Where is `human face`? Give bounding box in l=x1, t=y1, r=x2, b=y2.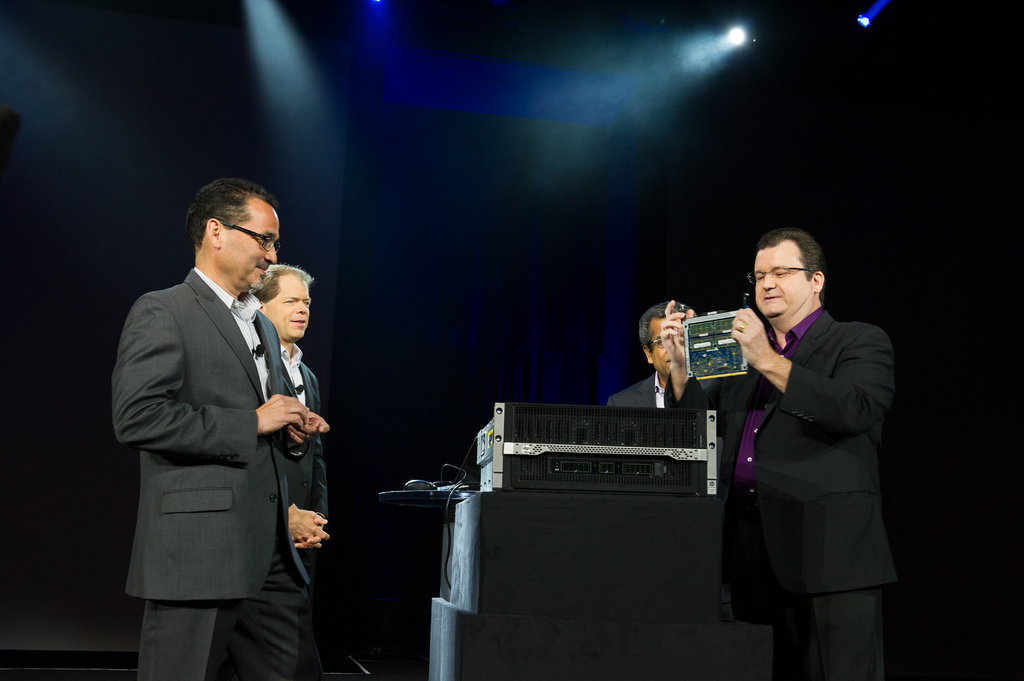
l=268, t=272, r=315, b=340.
